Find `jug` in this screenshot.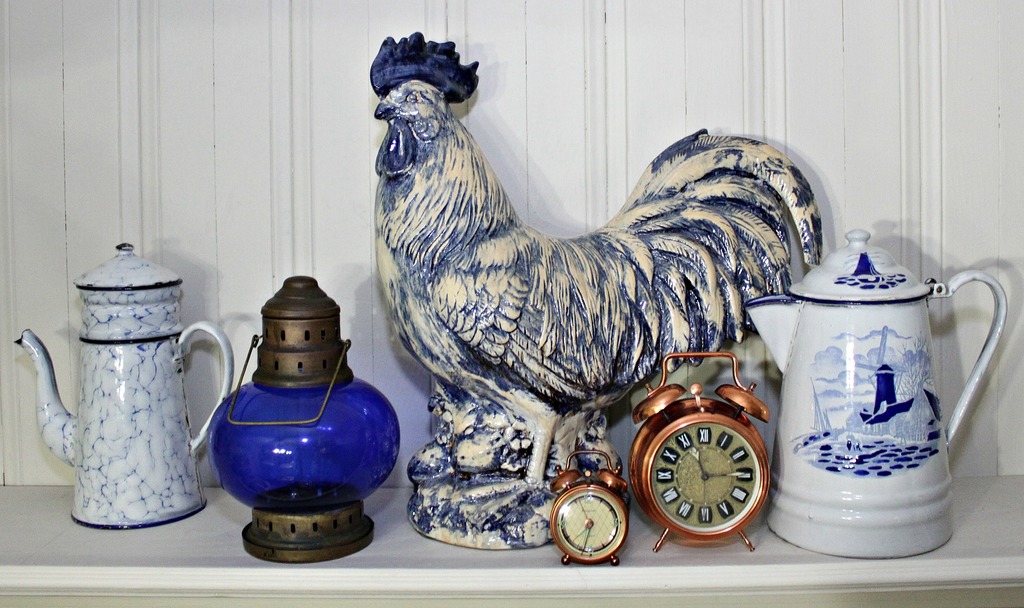
The bounding box for `jug` is bbox(744, 224, 1010, 564).
